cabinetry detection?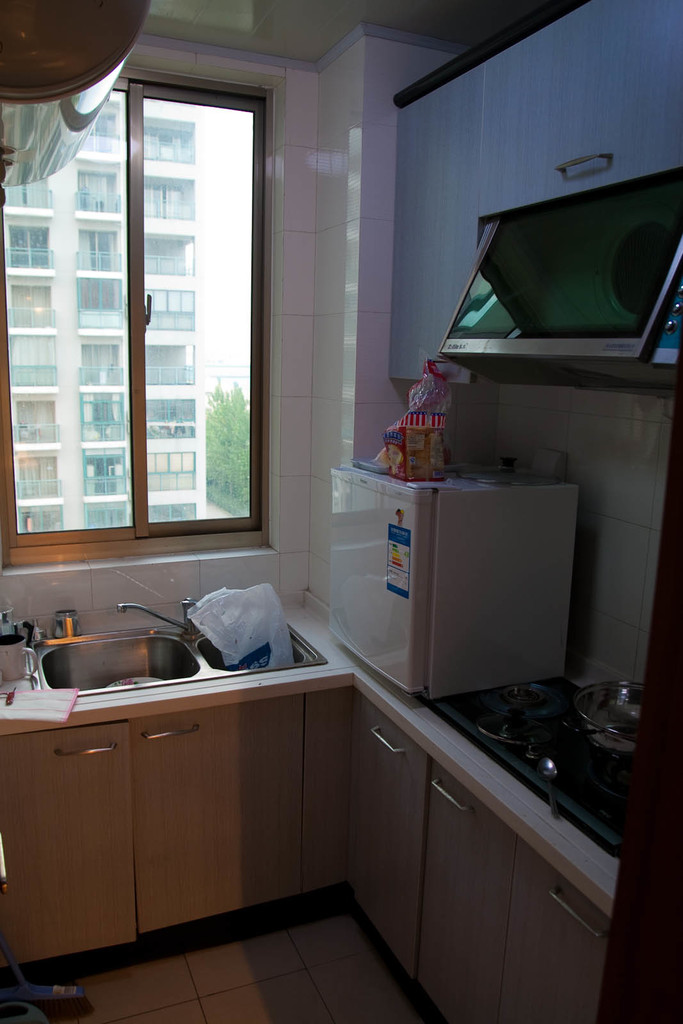
box(0, 593, 382, 993)
